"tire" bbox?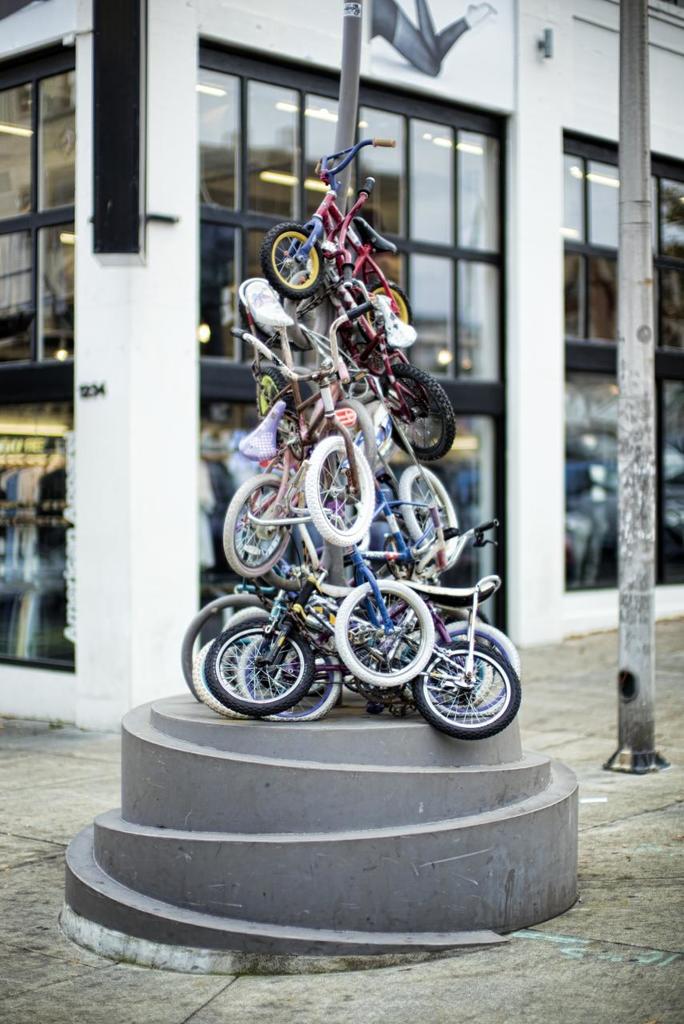
Rect(305, 434, 374, 544)
